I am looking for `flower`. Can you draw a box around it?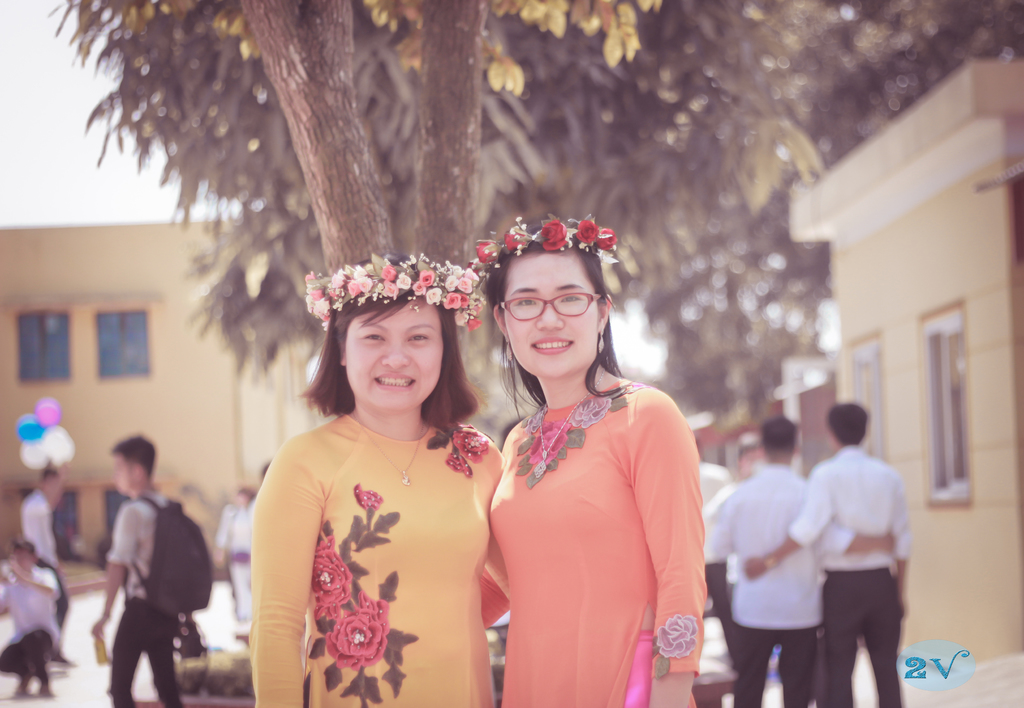
Sure, the bounding box is box(326, 595, 391, 668).
